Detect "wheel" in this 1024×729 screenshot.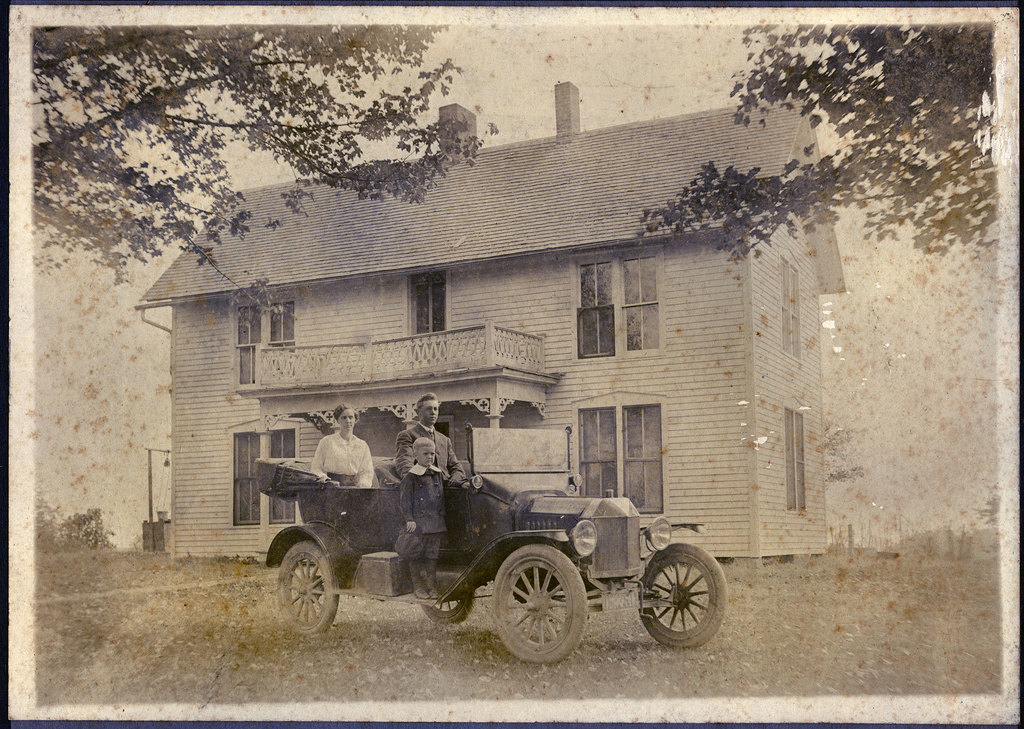
Detection: [left=420, top=585, right=476, bottom=625].
